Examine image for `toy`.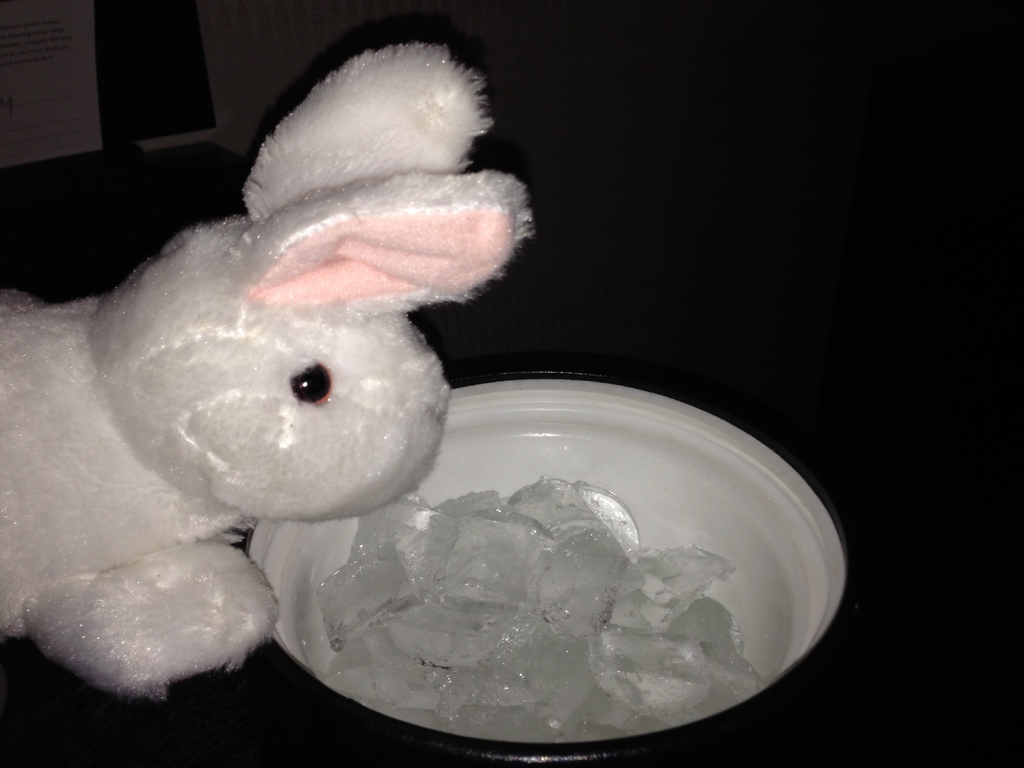
Examination result: bbox(0, 0, 539, 715).
